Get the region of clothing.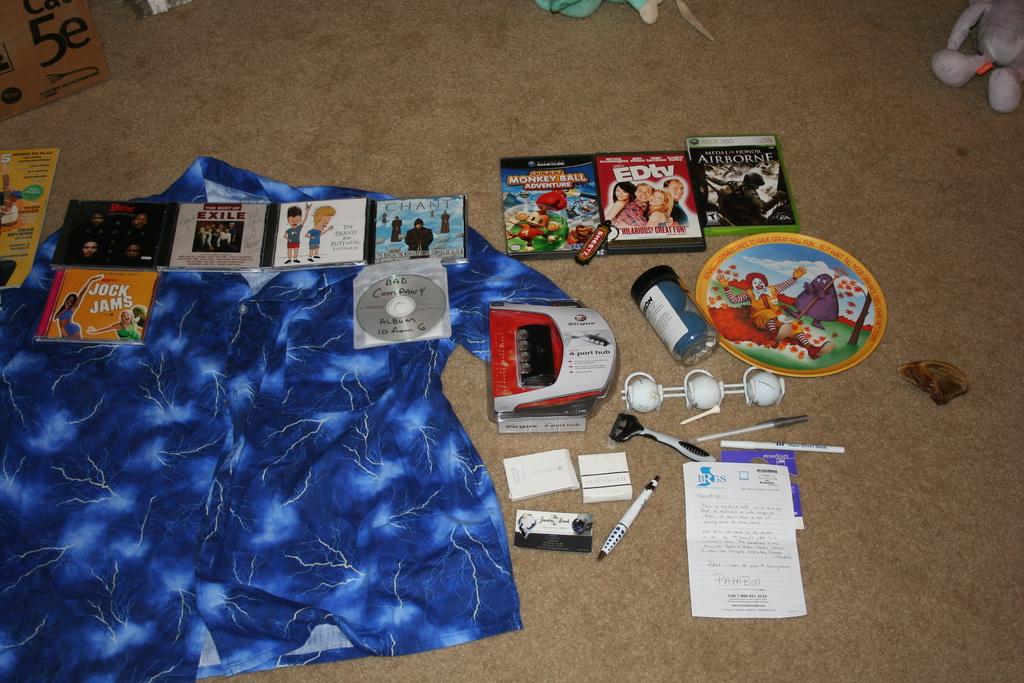
{"x1": 113, "y1": 261, "x2": 141, "y2": 269}.
